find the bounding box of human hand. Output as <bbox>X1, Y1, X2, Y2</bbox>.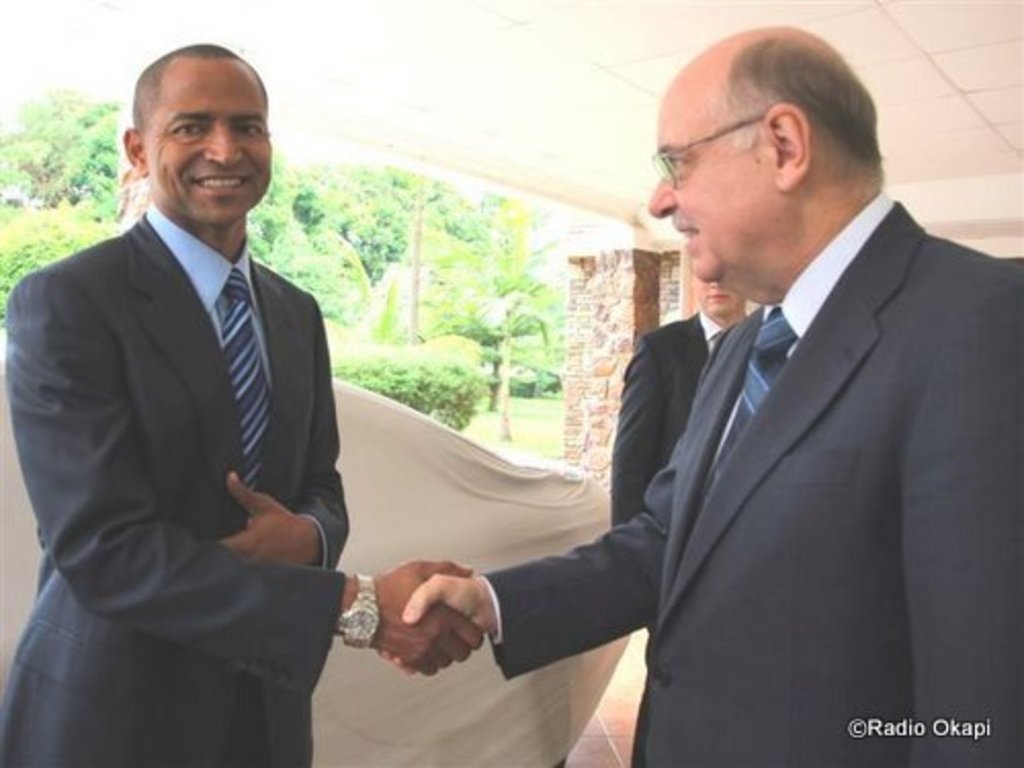
<bbox>215, 469, 324, 571</bbox>.
